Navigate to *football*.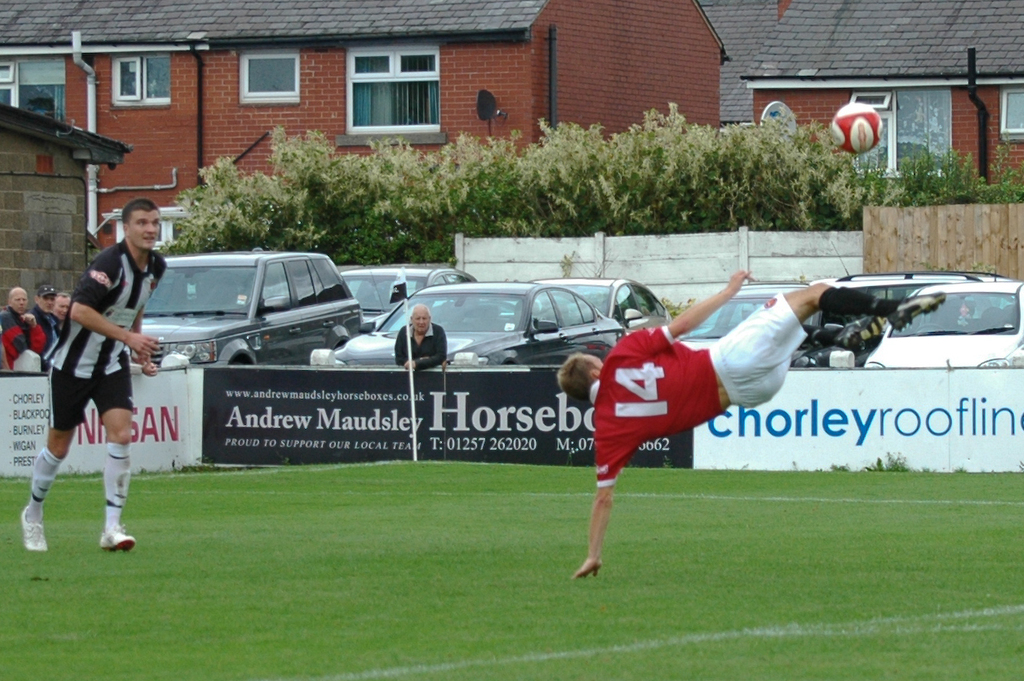
Navigation target: 827, 100, 884, 154.
